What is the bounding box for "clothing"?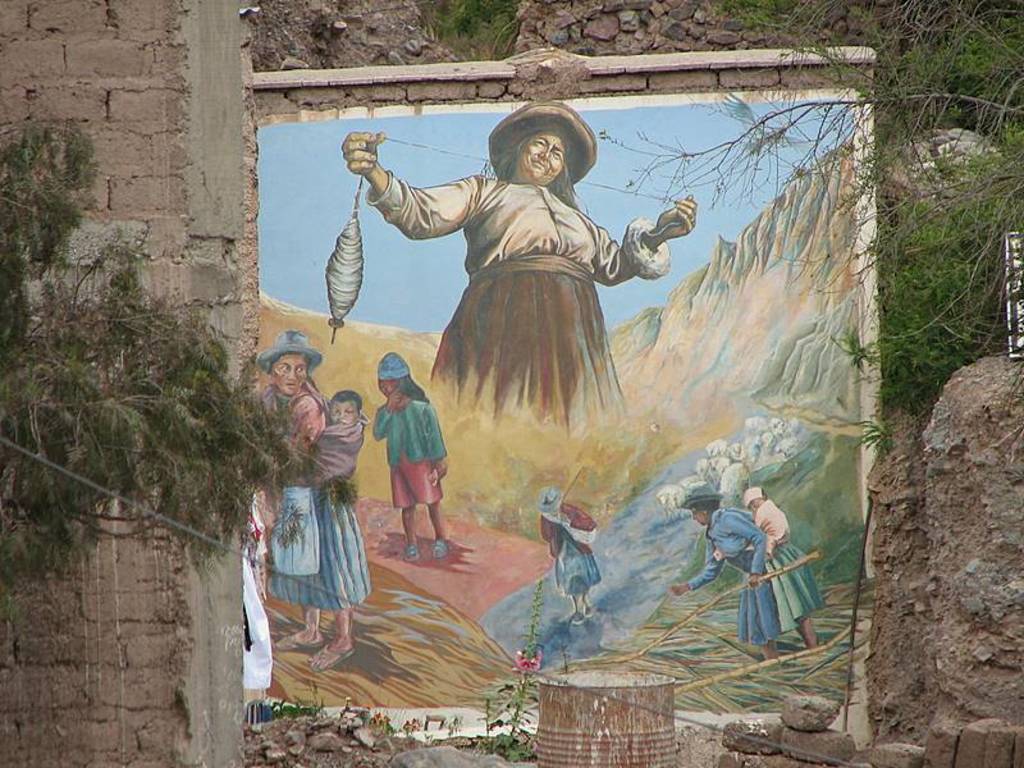
x1=687 y1=508 x2=785 y2=646.
